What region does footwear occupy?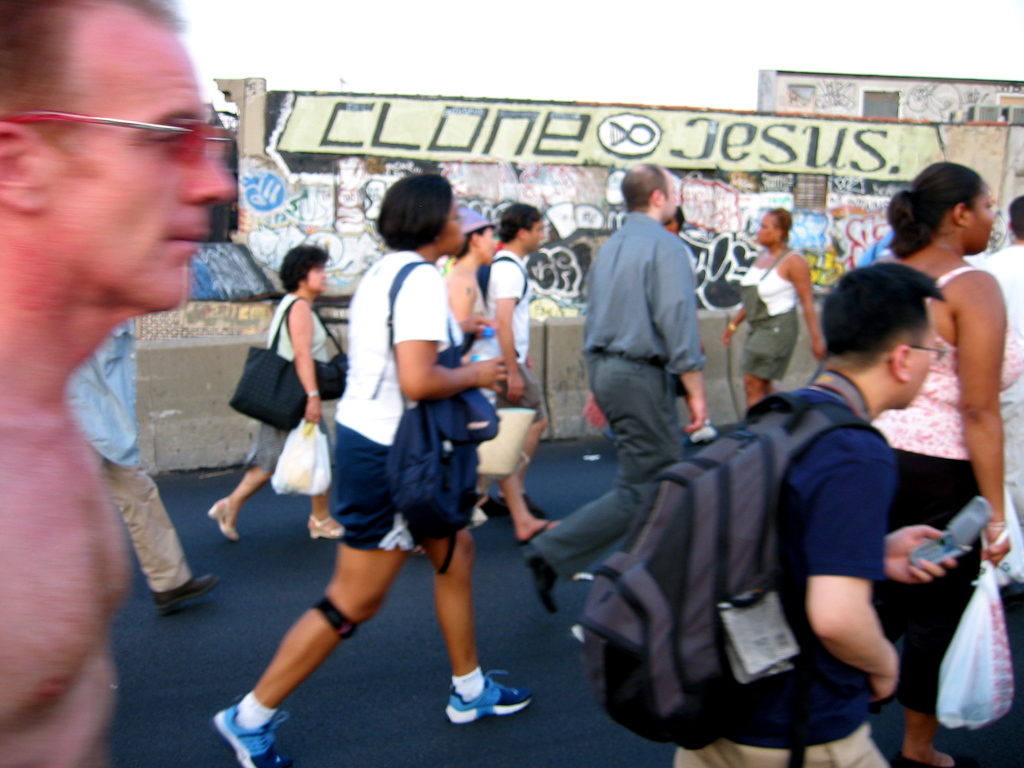
BBox(525, 519, 570, 547).
